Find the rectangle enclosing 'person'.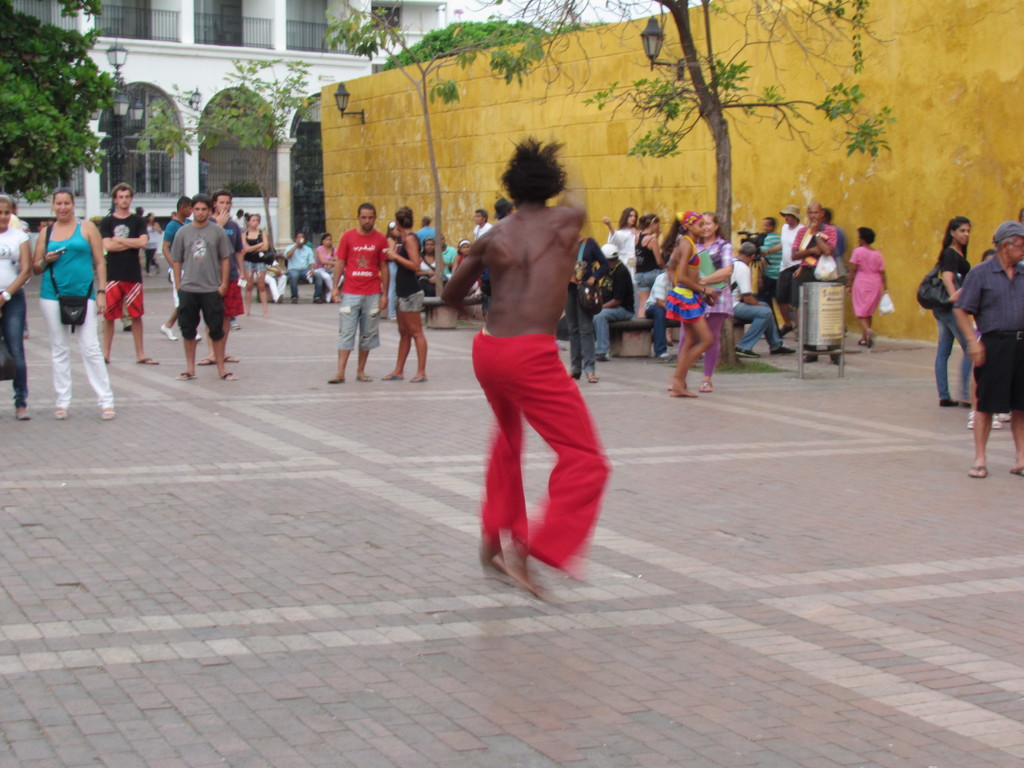
(x1=310, y1=232, x2=343, y2=296).
